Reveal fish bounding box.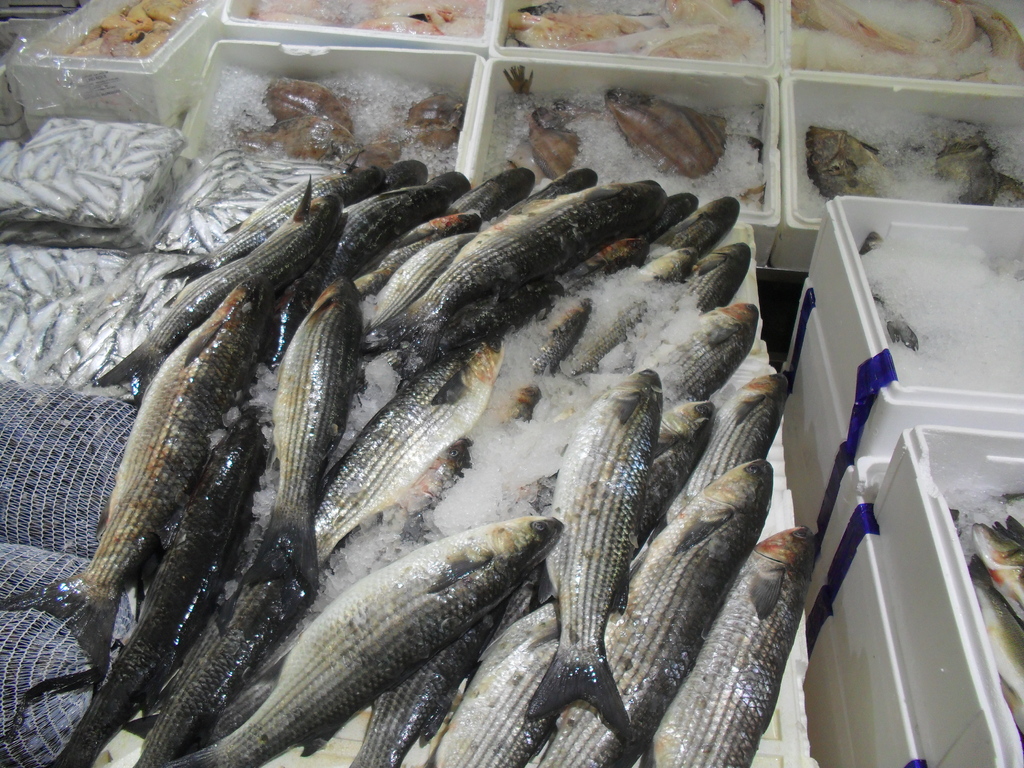
Revealed: [left=603, top=74, right=731, bottom=184].
